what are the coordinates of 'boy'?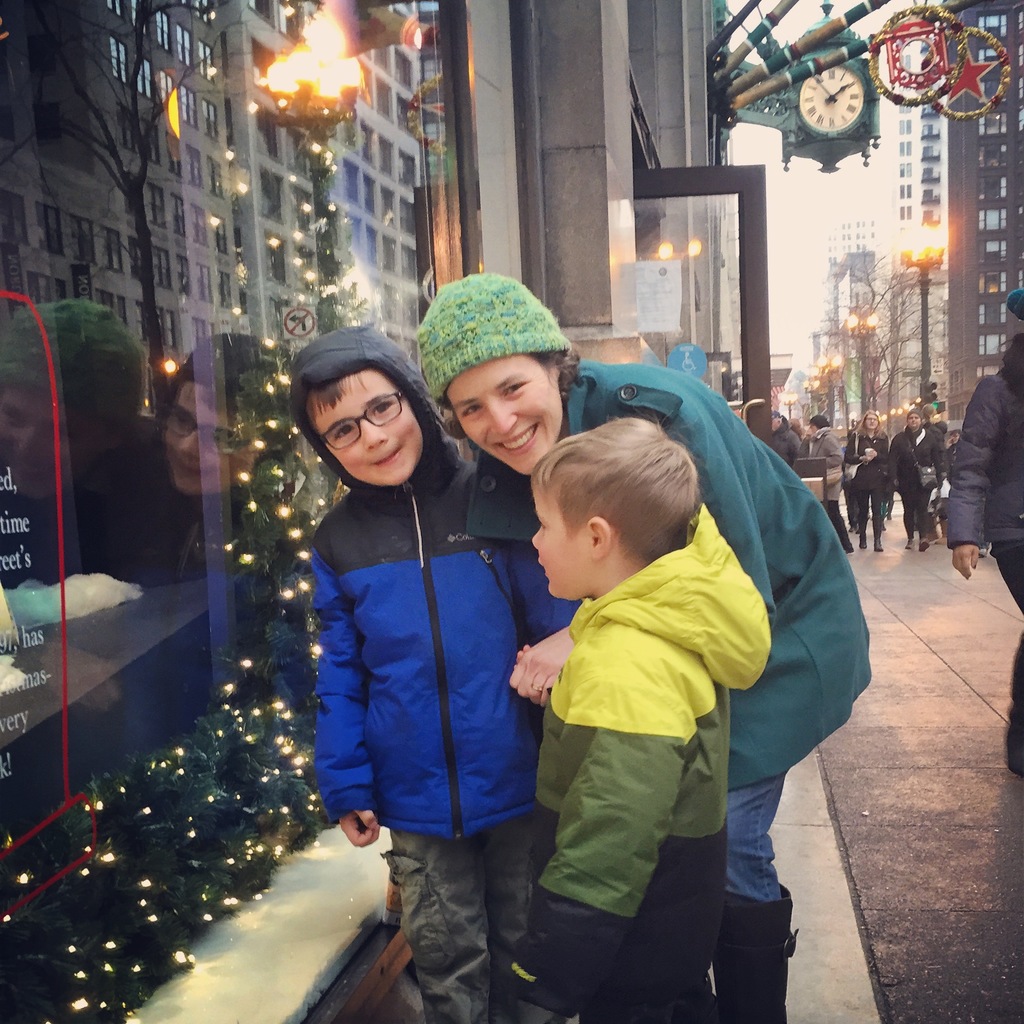
<box>495,413,774,1023</box>.
